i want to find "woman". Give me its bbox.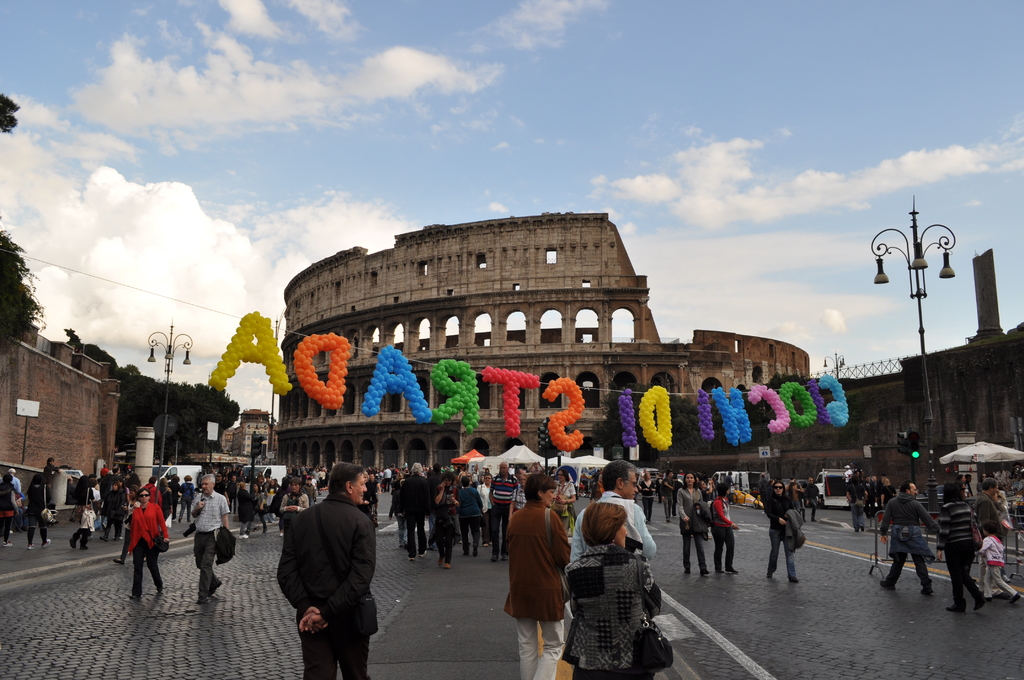
left=883, top=477, right=897, bottom=508.
